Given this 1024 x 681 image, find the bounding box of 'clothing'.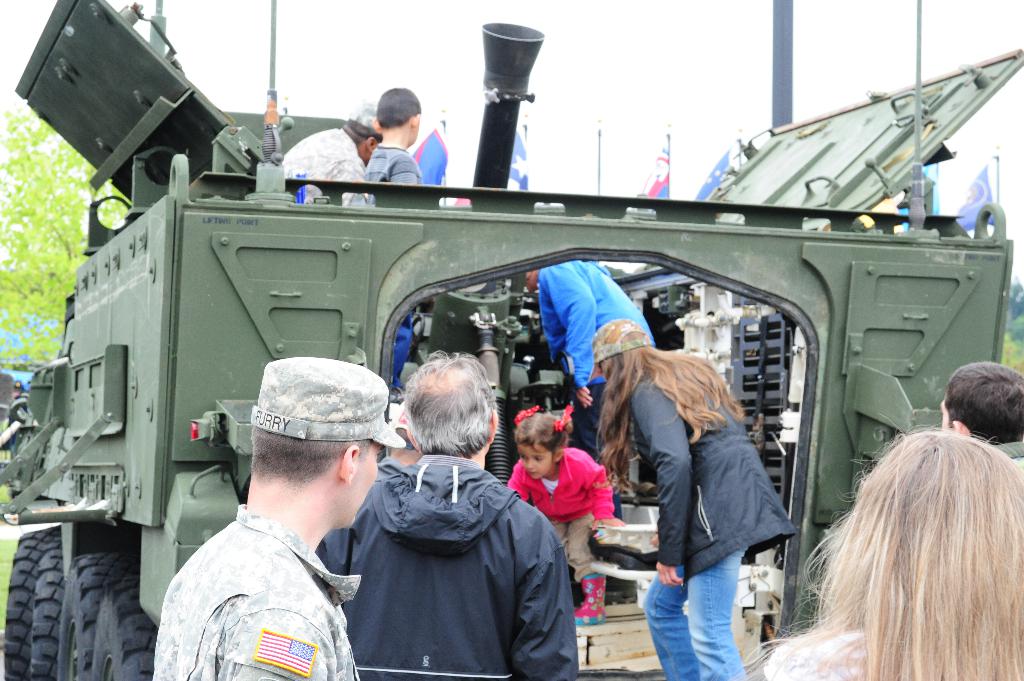
select_region(330, 446, 572, 669).
